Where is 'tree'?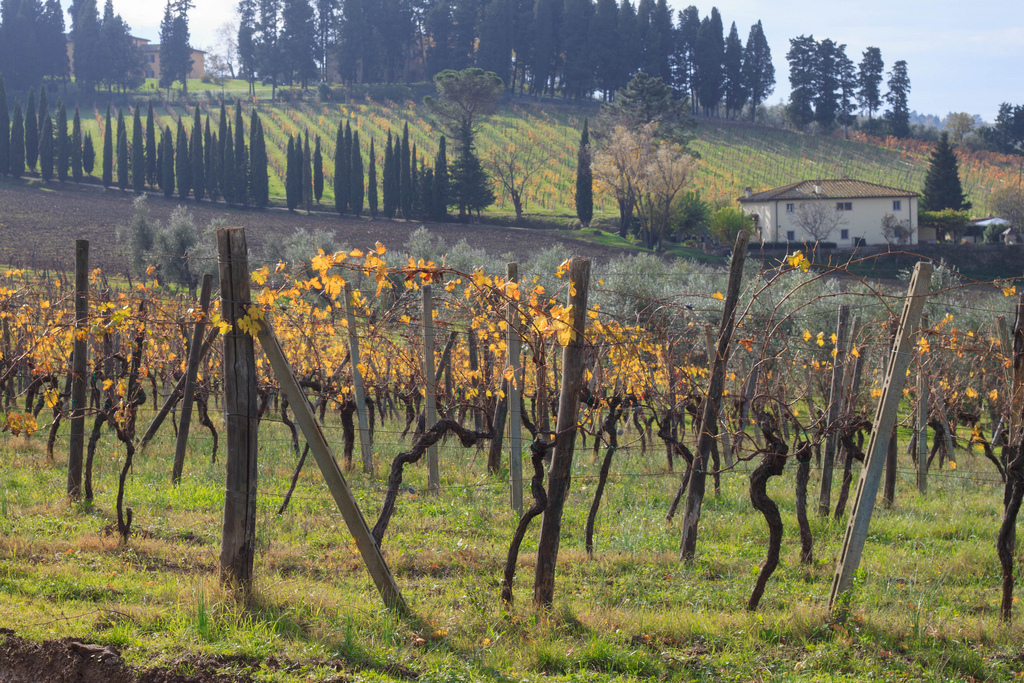
x1=61 y1=105 x2=89 y2=178.
